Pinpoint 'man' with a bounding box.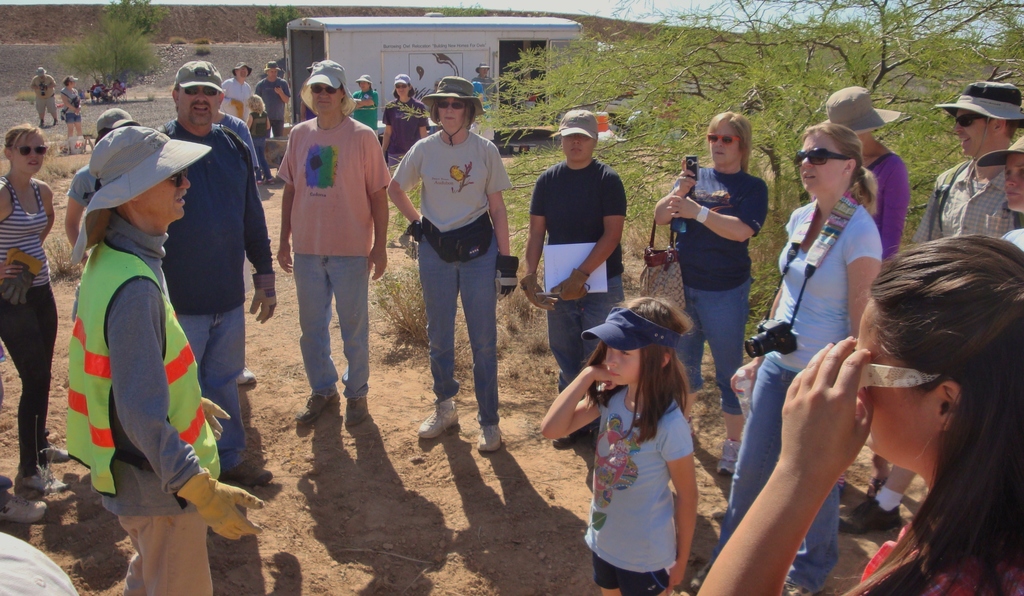
[left=275, top=60, right=390, bottom=426].
